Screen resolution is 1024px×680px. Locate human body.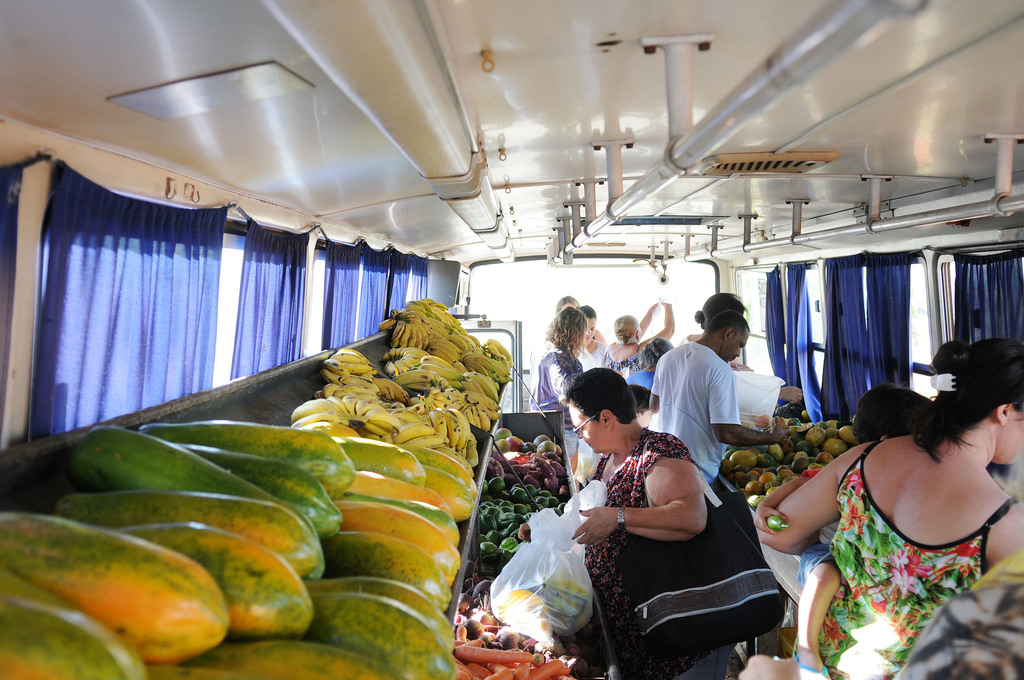
x1=760, y1=339, x2=1023, y2=679.
